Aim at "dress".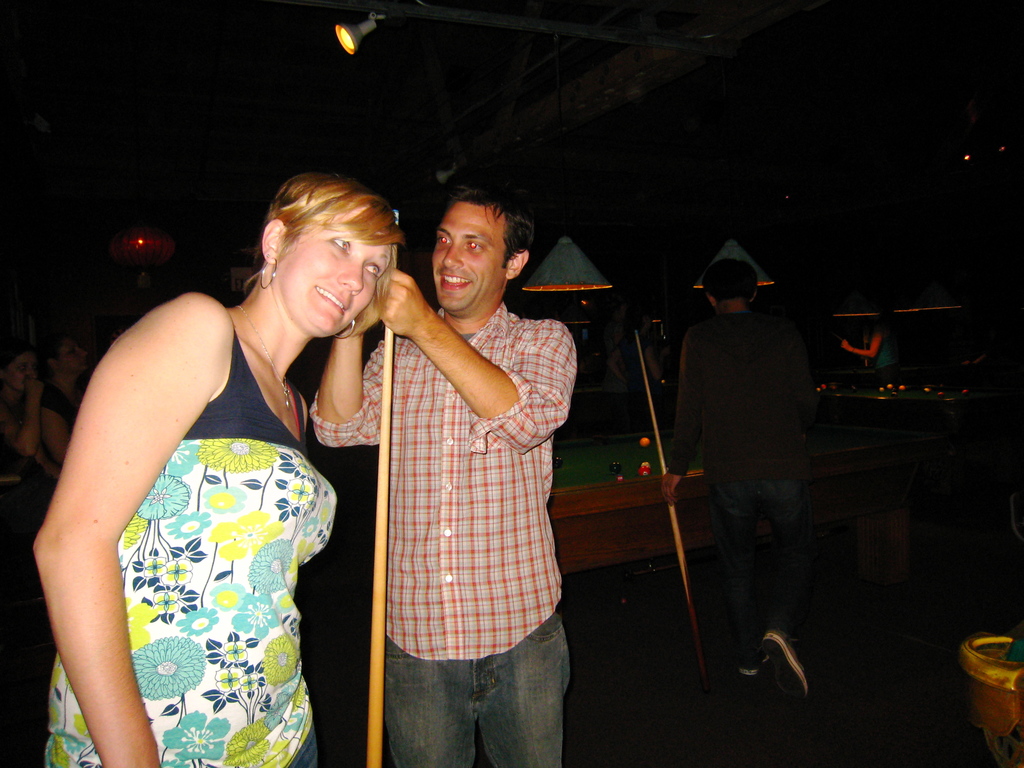
Aimed at box(47, 338, 330, 767).
